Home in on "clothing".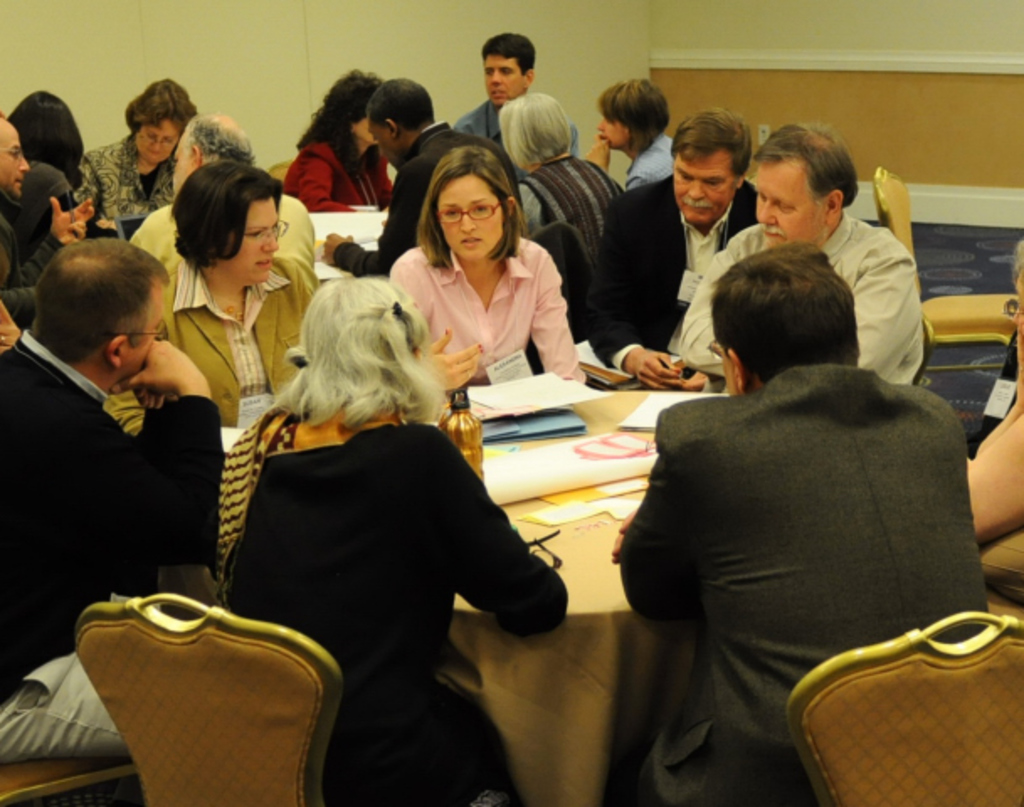
Homed in at 975/336/1022/454.
